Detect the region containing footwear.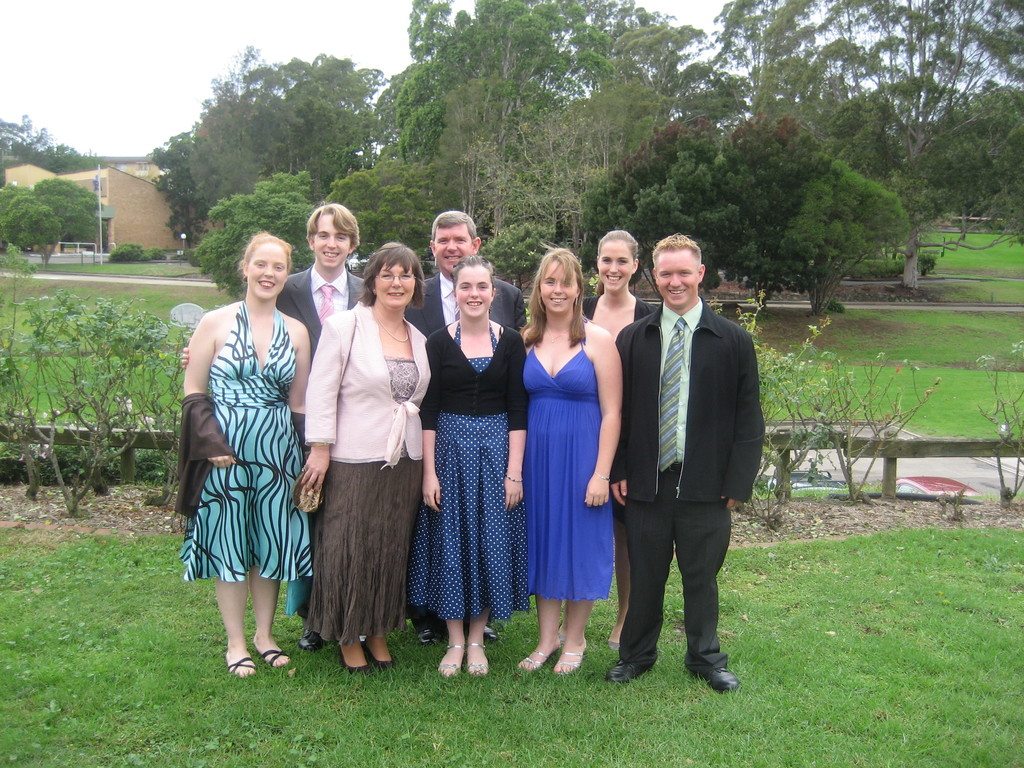
(436,643,467,681).
